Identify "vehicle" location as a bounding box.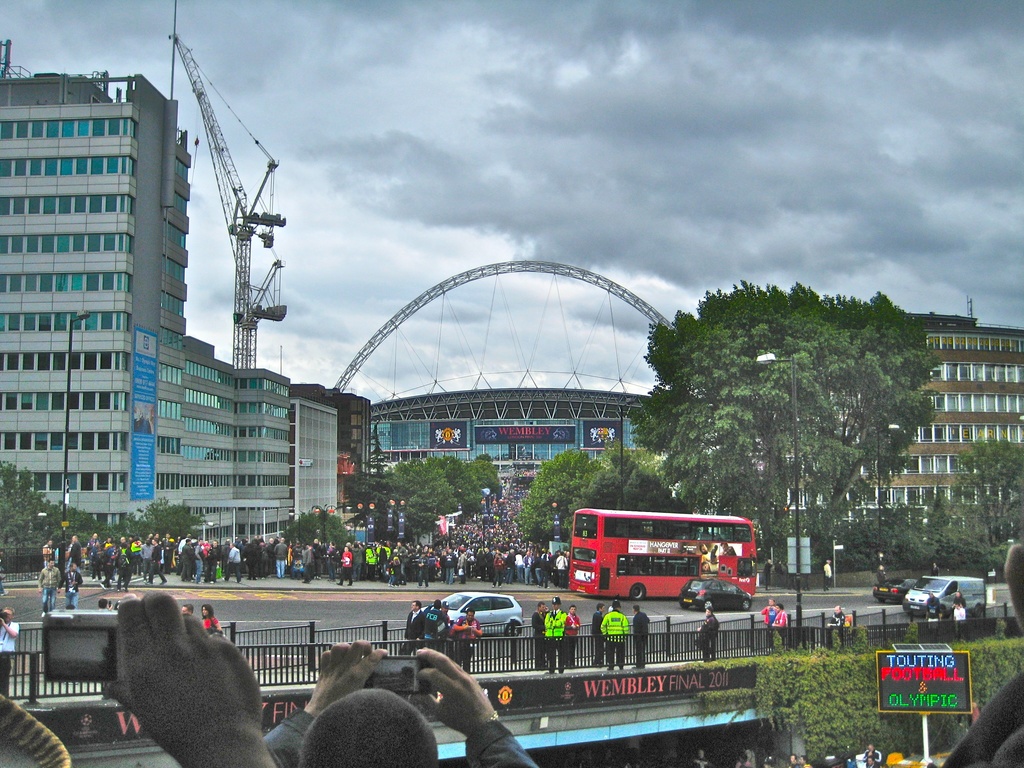
Rect(908, 577, 993, 622).
